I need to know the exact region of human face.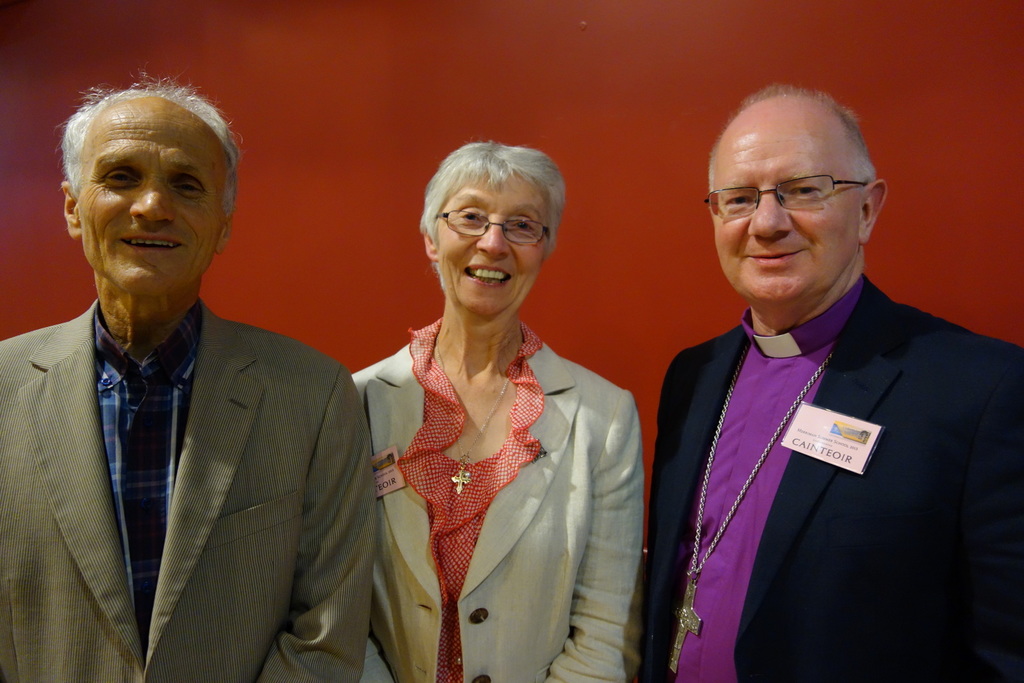
Region: locate(434, 172, 543, 315).
